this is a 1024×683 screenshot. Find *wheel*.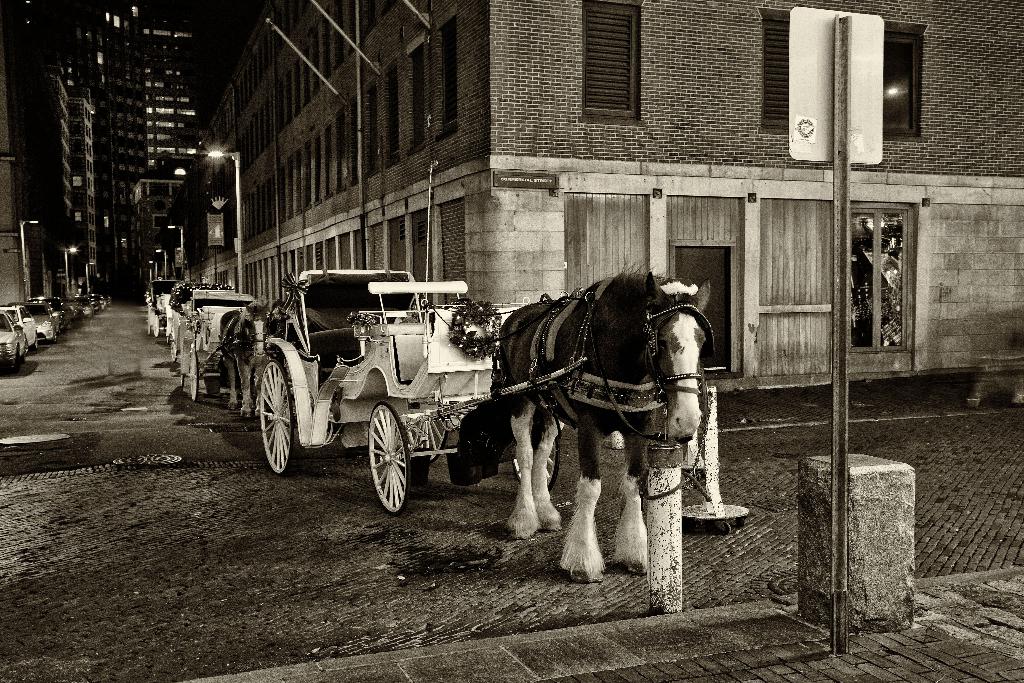
Bounding box: x1=12 y1=354 x2=17 y2=374.
